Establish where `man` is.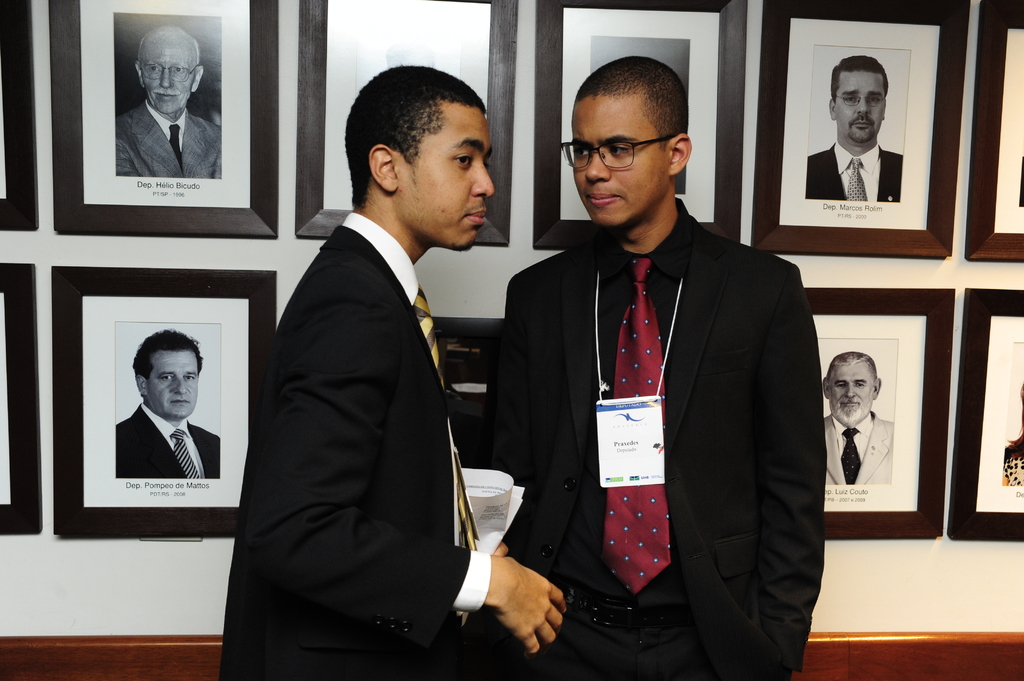
Established at 99:331:227:511.
